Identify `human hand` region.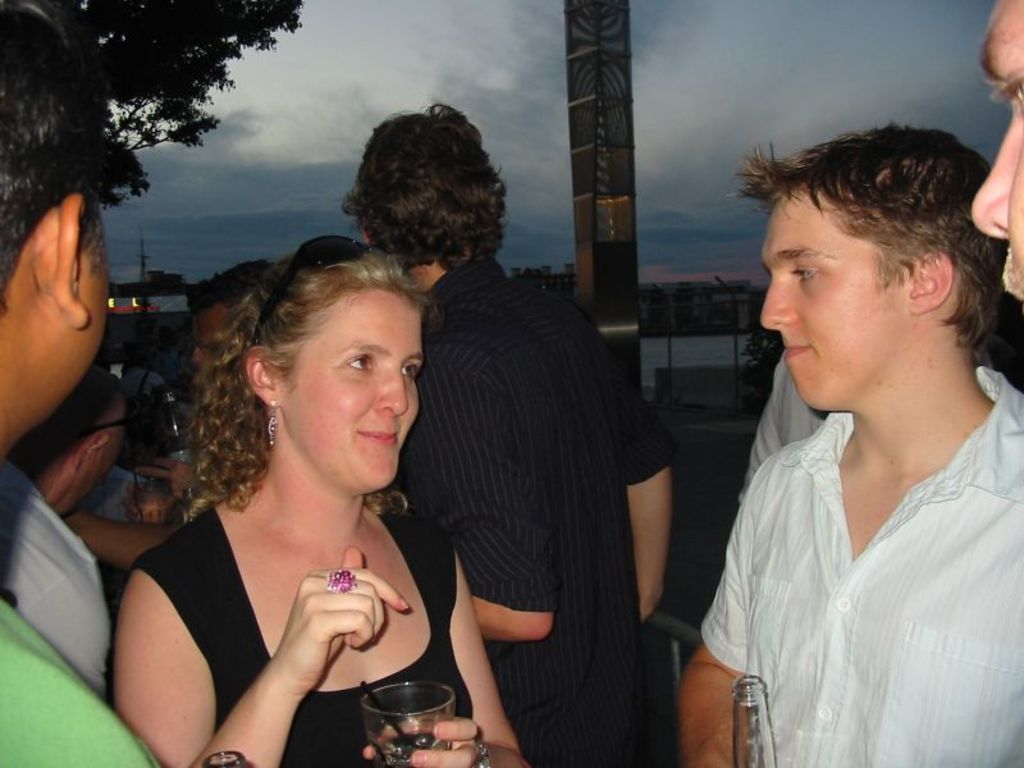
Region: left=122, top=476, right=174, bottom=526.
